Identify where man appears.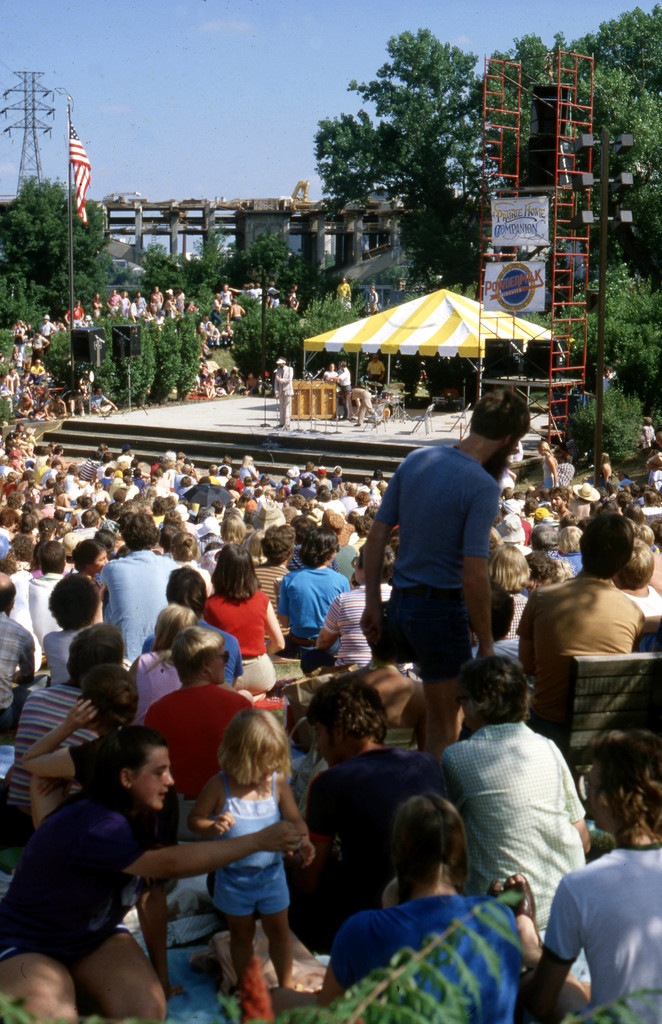
Appears at 96/511/173/665.
